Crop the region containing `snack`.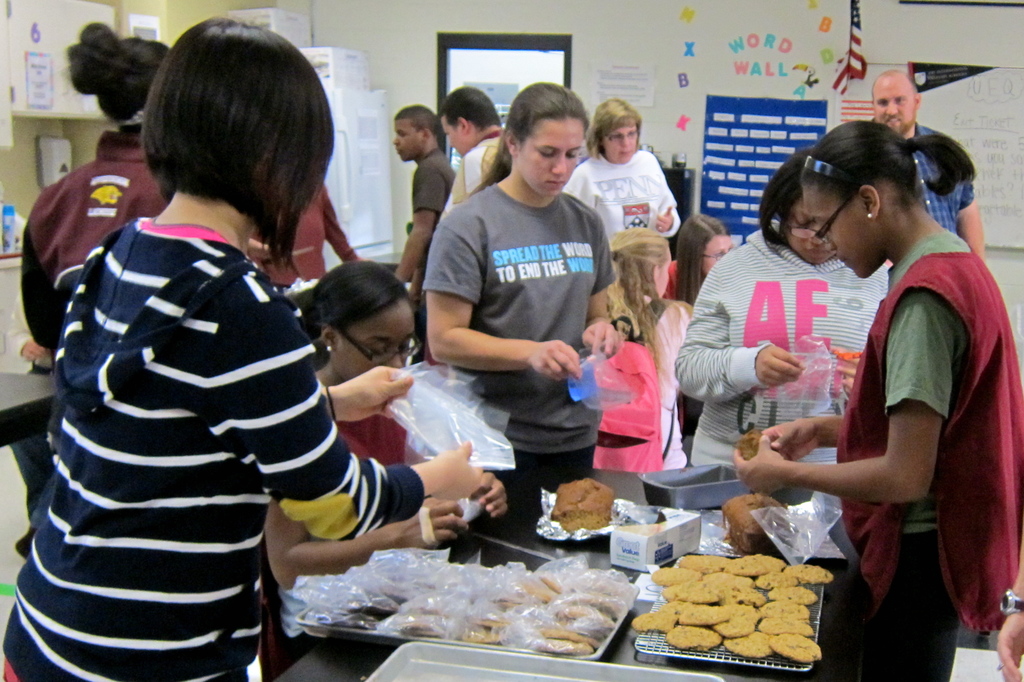
Crop region: <bbox>716, 492, 797, 550</bbox>.
